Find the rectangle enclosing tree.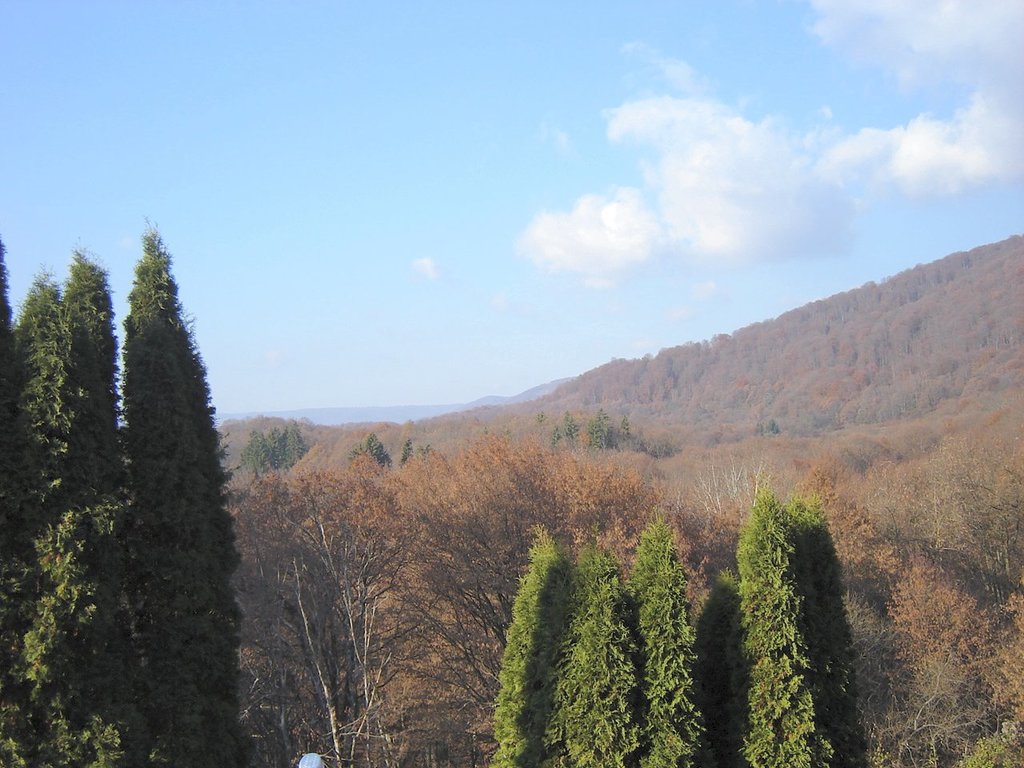
<bbox>625, 517, 717, 767</bbox>.
